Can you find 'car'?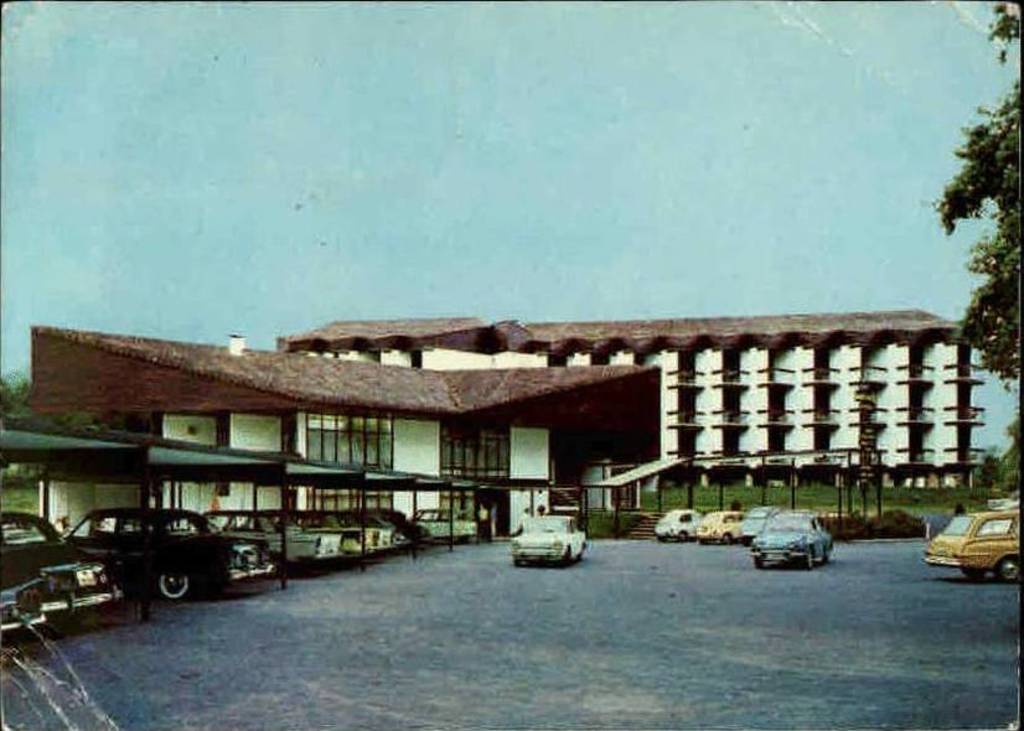
Yes, bounding box: left=0, top=512, right=125, bottom=621.
